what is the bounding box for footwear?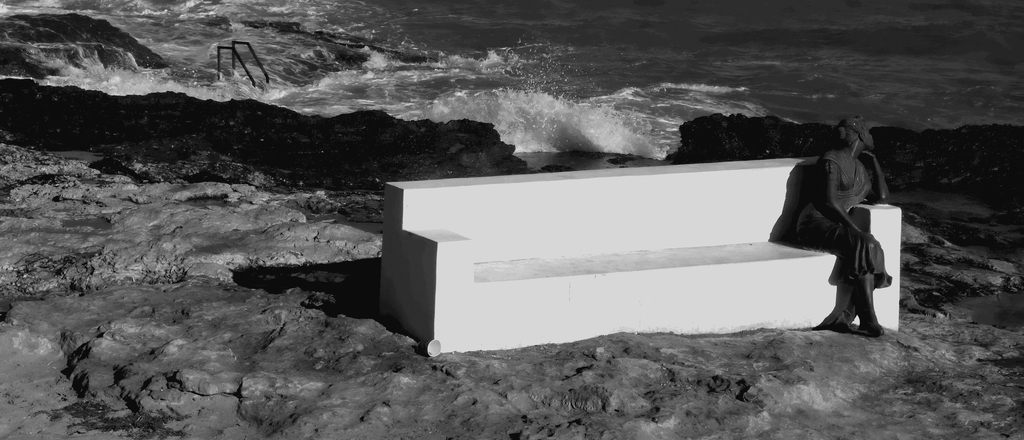
854 276 886 331.
